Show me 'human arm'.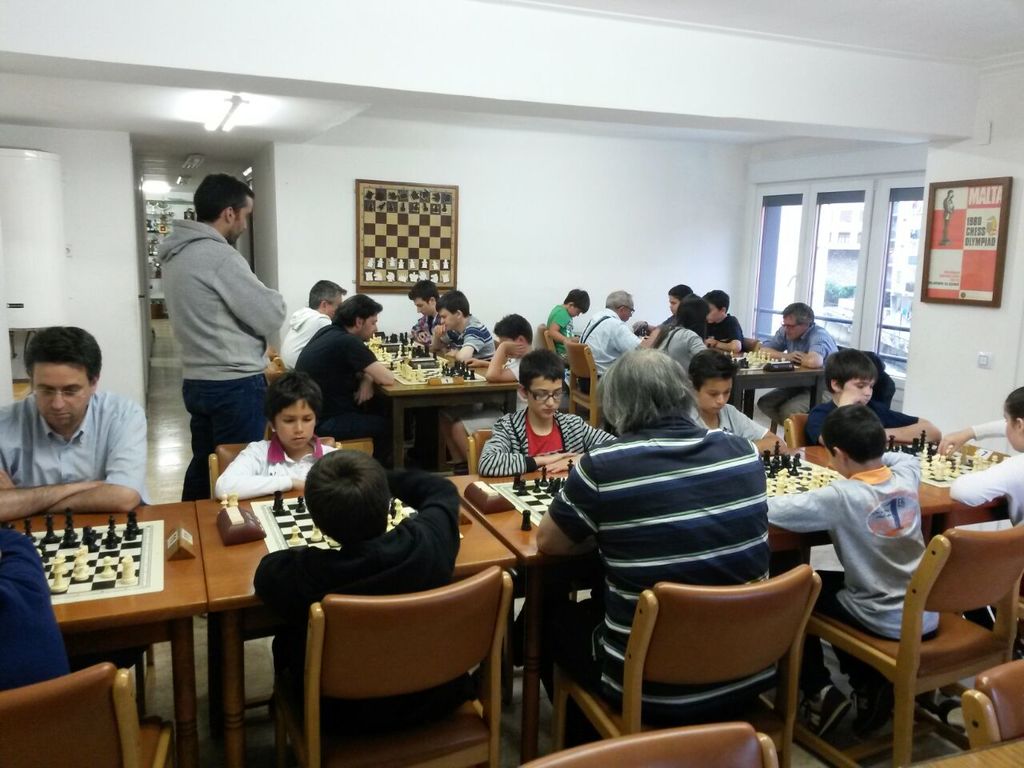
'human arm' is here: crop(526, 446, 600, 560).
